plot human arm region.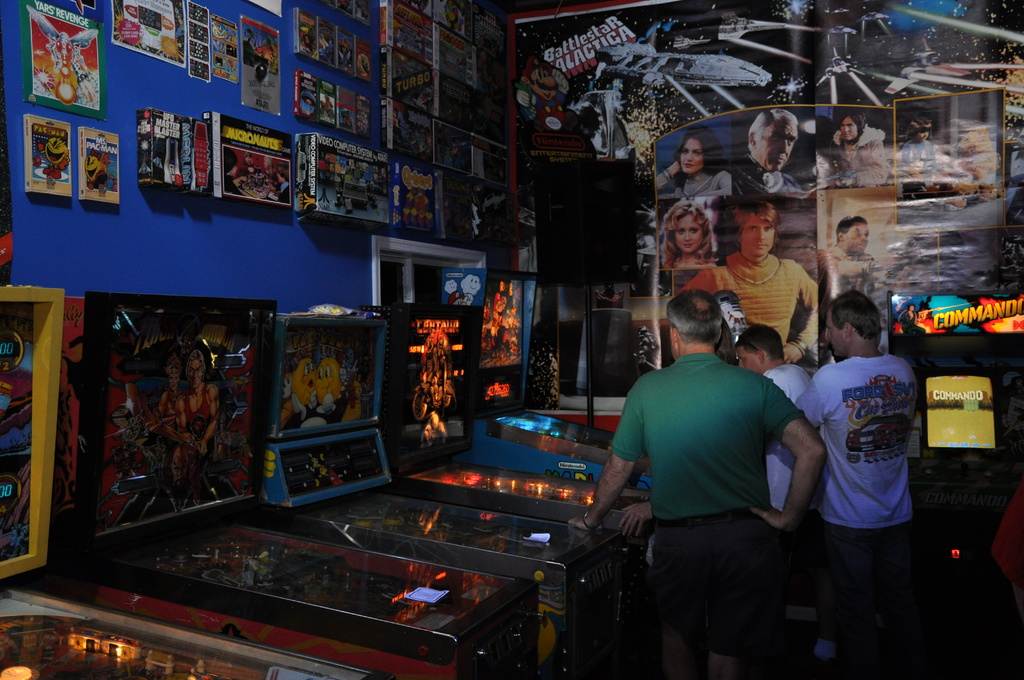
Plotted at x1=617, y1=496, x2=647, y2=533.
